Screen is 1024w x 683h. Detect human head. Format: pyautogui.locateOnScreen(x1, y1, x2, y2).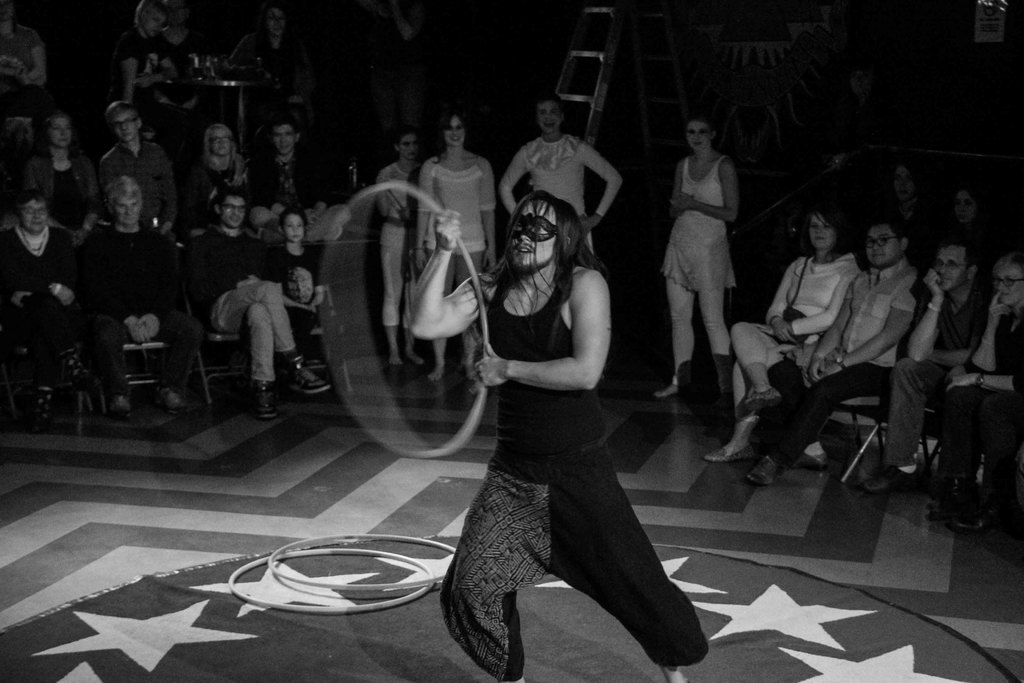
pyautogui.locateOnScreen(276, 210, 308, 243).
